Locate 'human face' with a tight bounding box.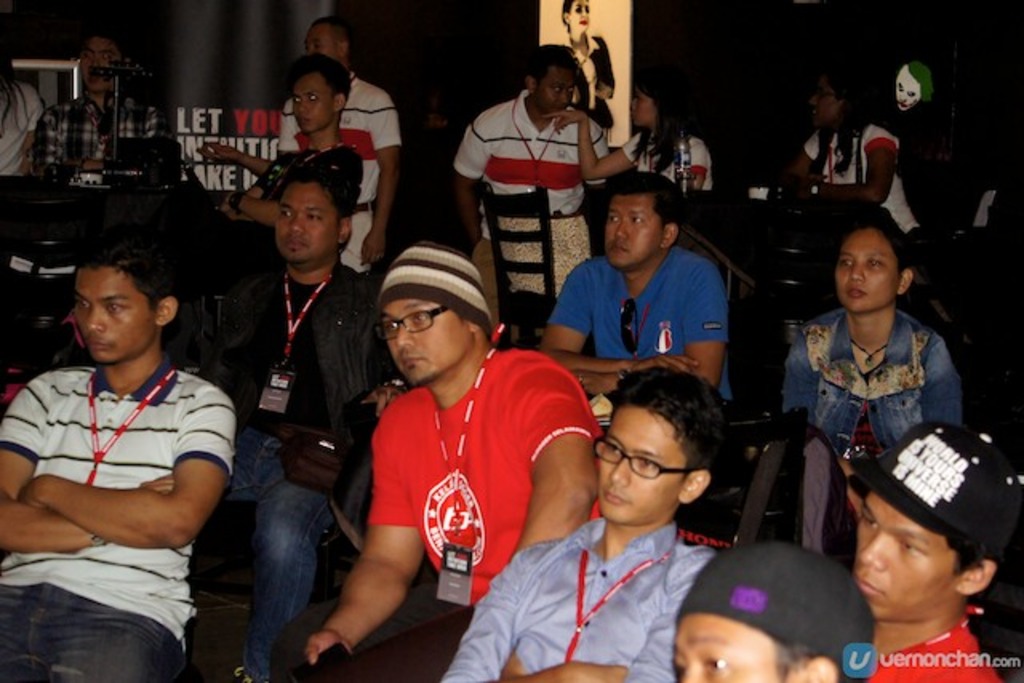
530,67,582,118.
